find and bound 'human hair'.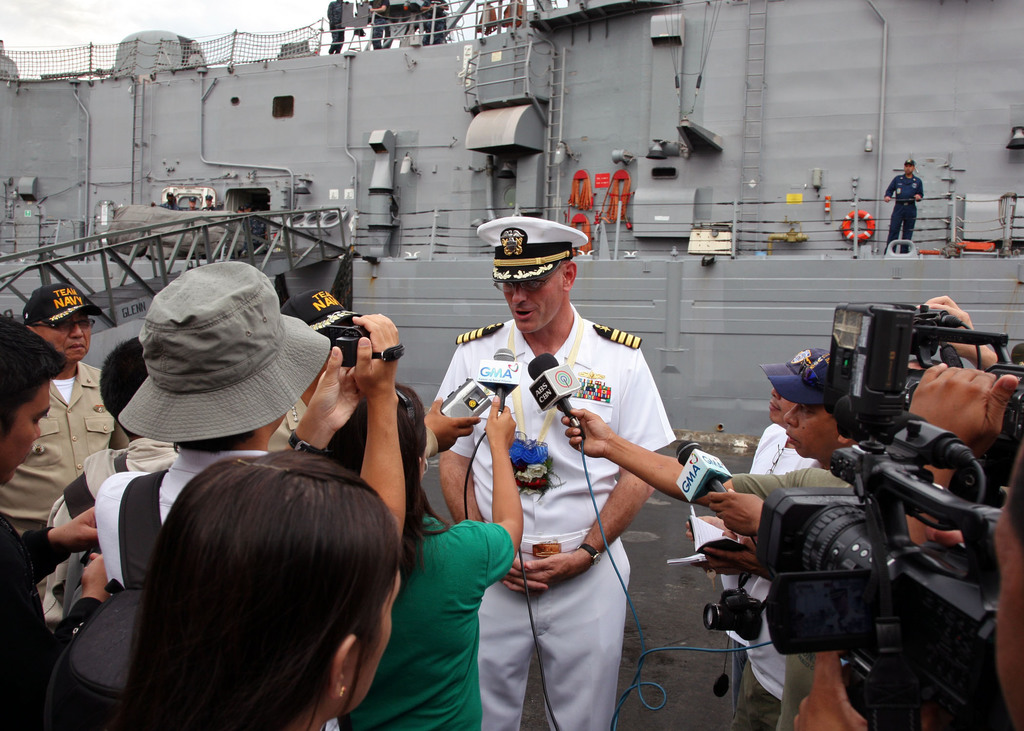
Bound: {"left": 94, "top": 434, "right": 409, "bottom": 730}.
